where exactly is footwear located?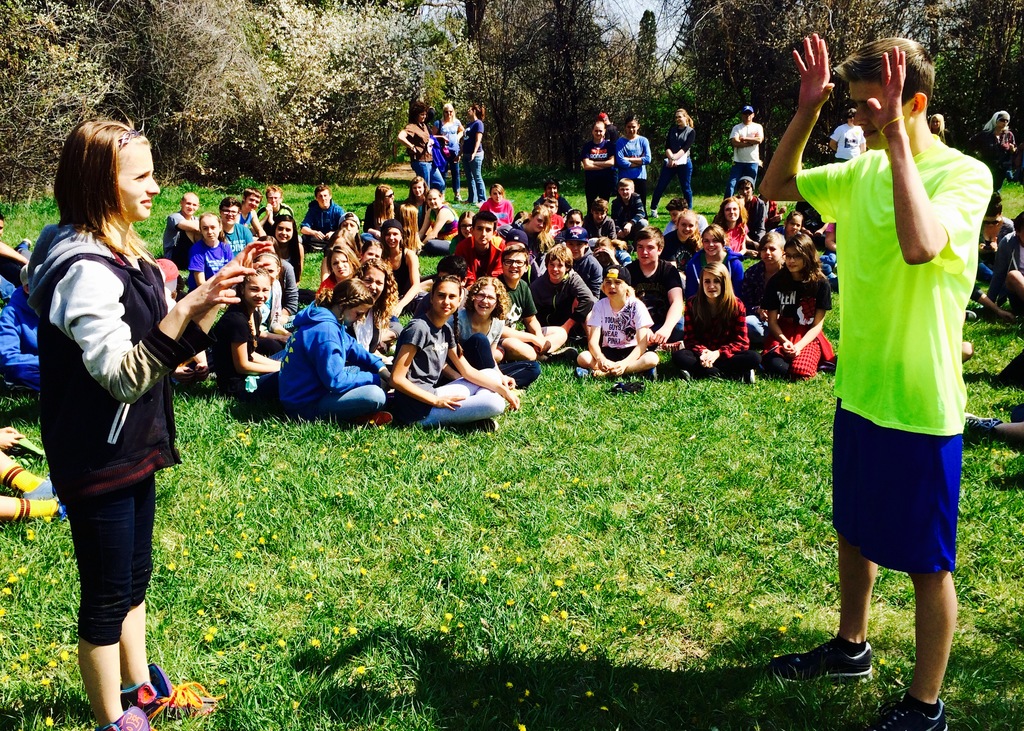
Its bounding box is <region>368, 413, 396, 426</region>.
